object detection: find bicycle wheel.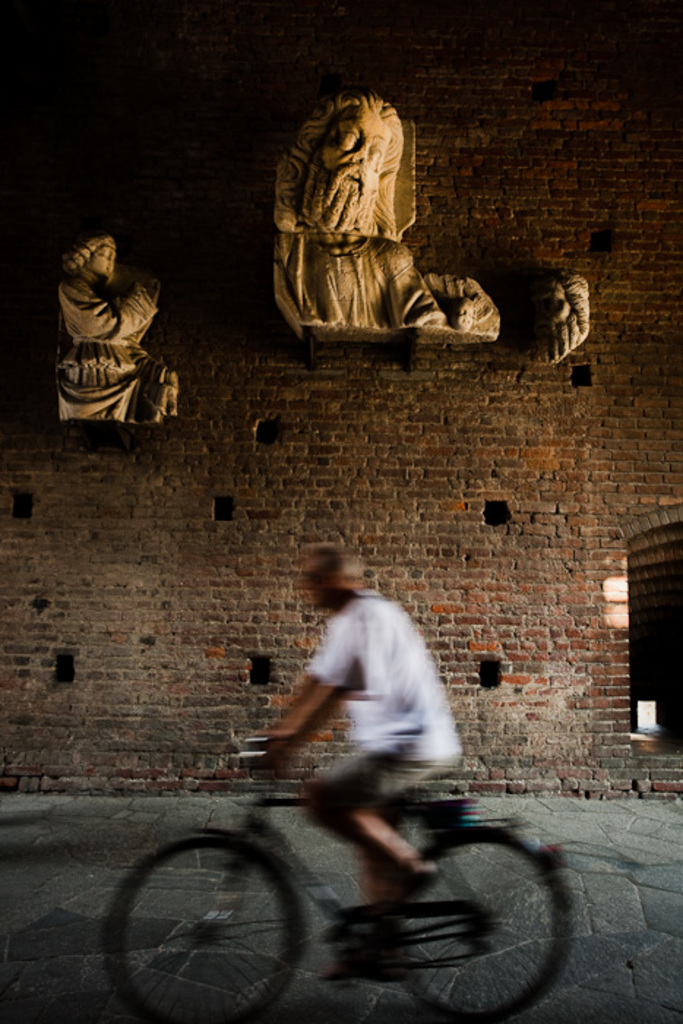
(x1=105, y1=816, x2=319, y2=1002).
